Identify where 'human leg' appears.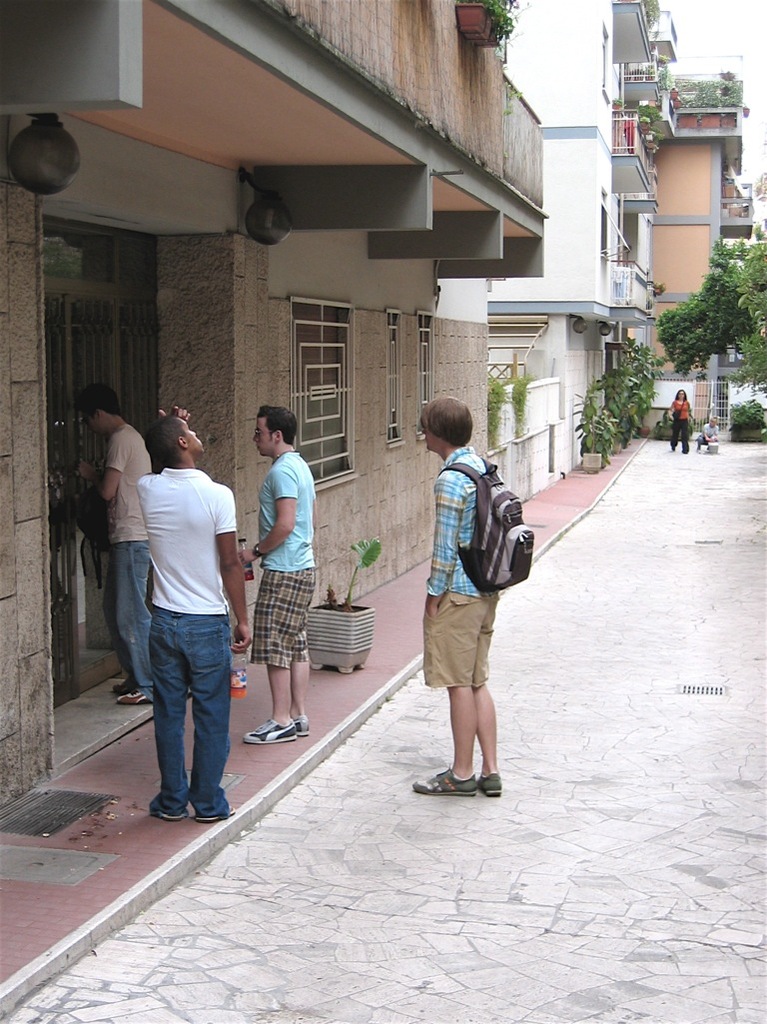
Appears at bbox=(179, 595, 234, 818).
